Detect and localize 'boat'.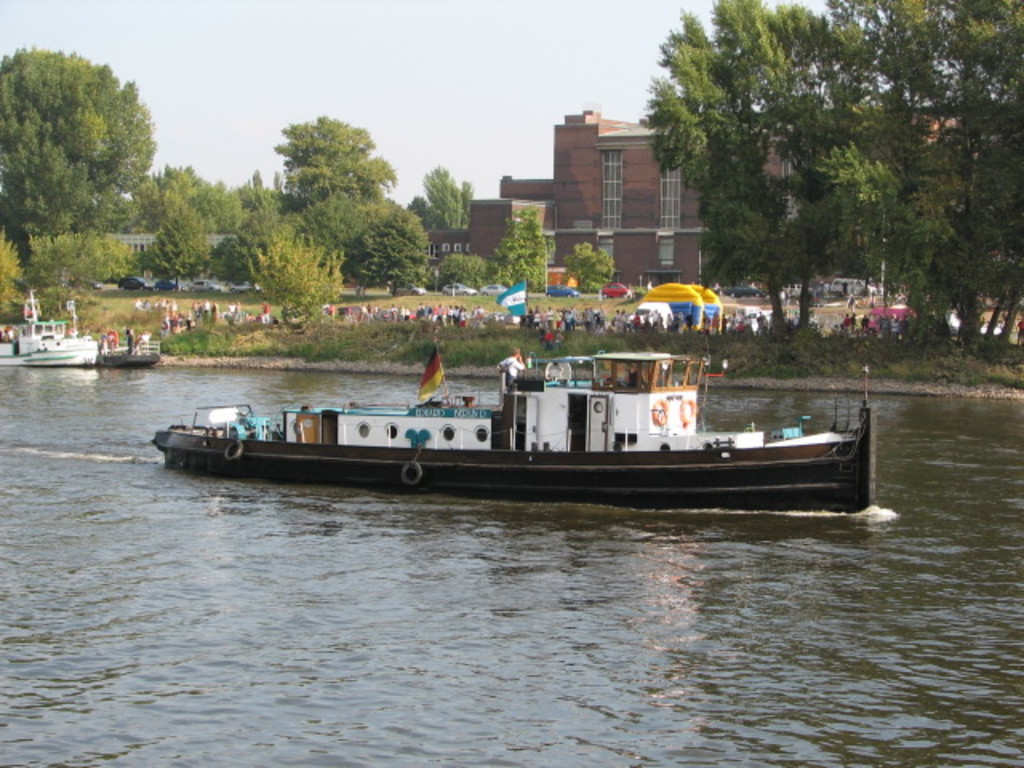
Localized at box(178, 322, 842, 498).
